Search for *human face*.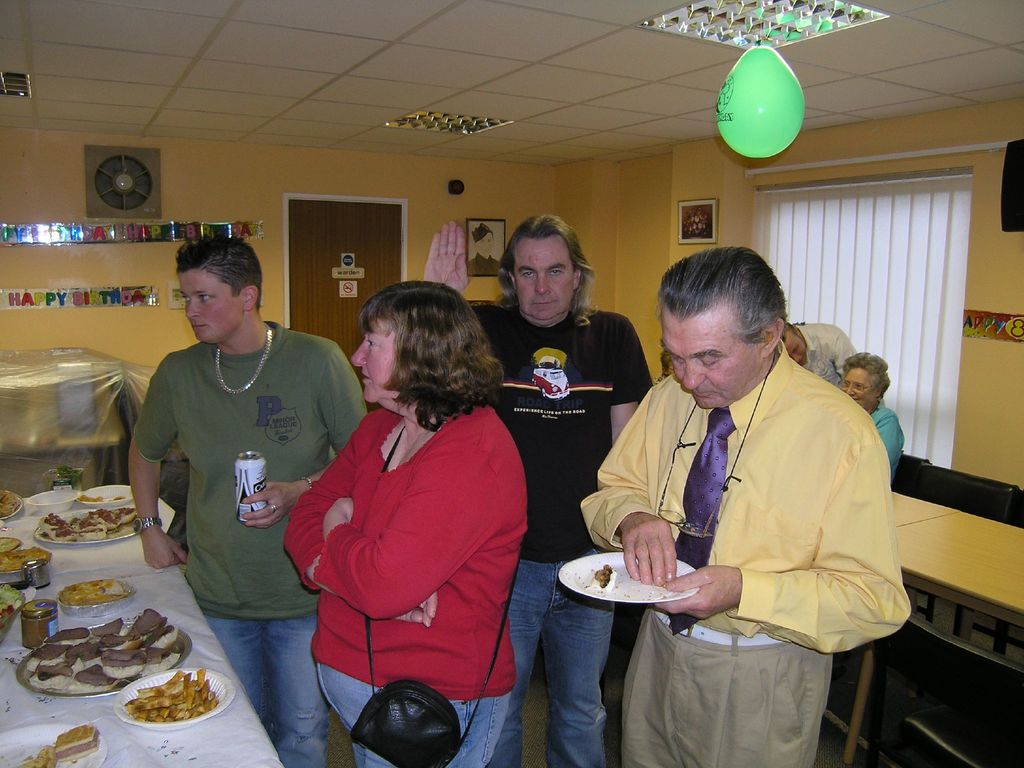
Found at BBox(838, 369, 872, 410).
